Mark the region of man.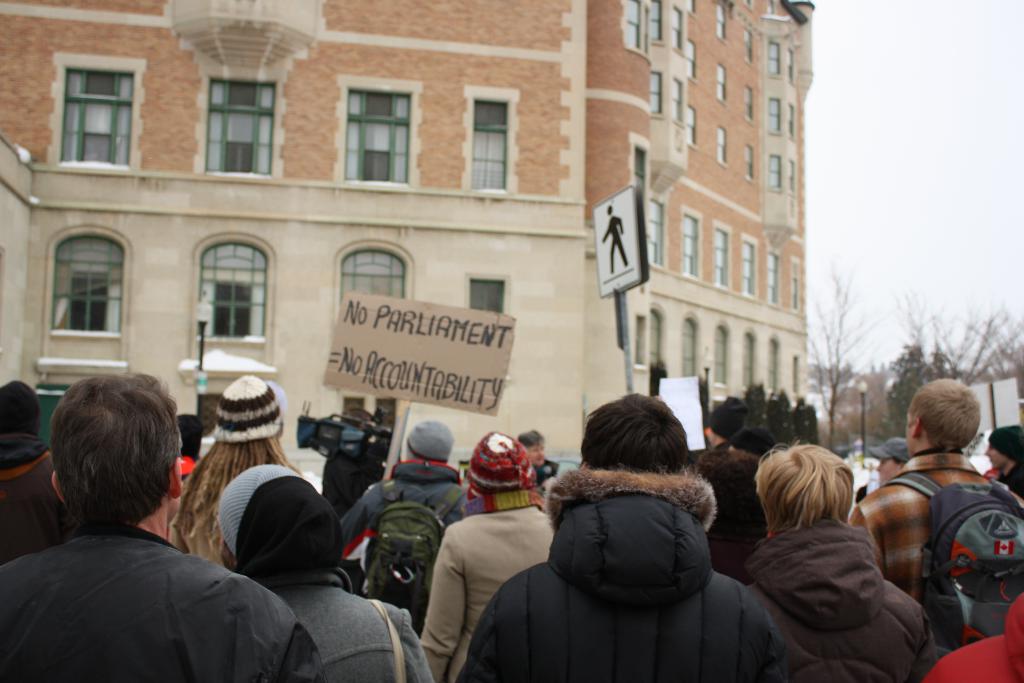
Region: 461,387,797,682.
